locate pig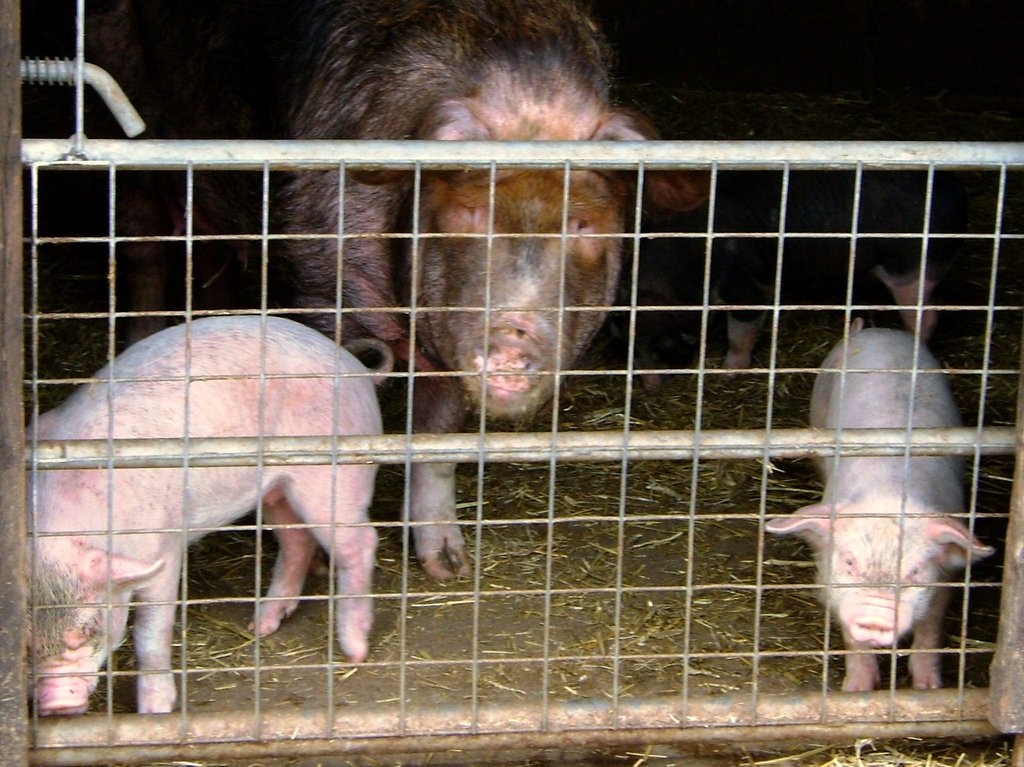
bbox(764, 328, 995, 693)
